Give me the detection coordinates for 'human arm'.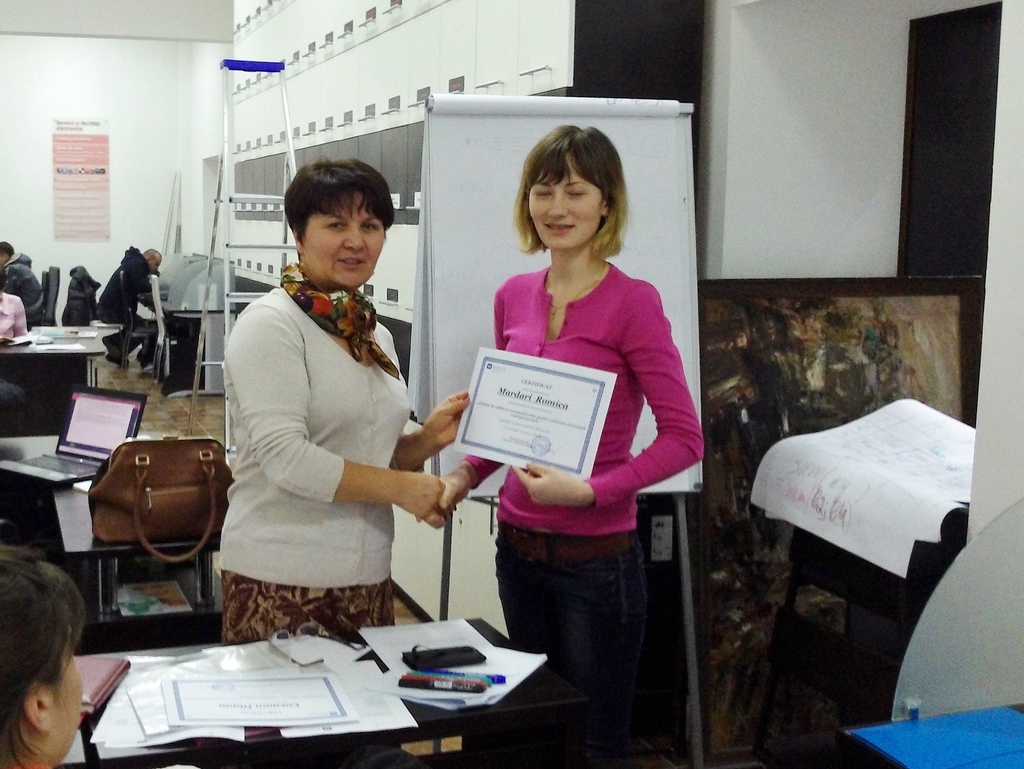
<bbox>226, 300, 446, 530</bbox>.
